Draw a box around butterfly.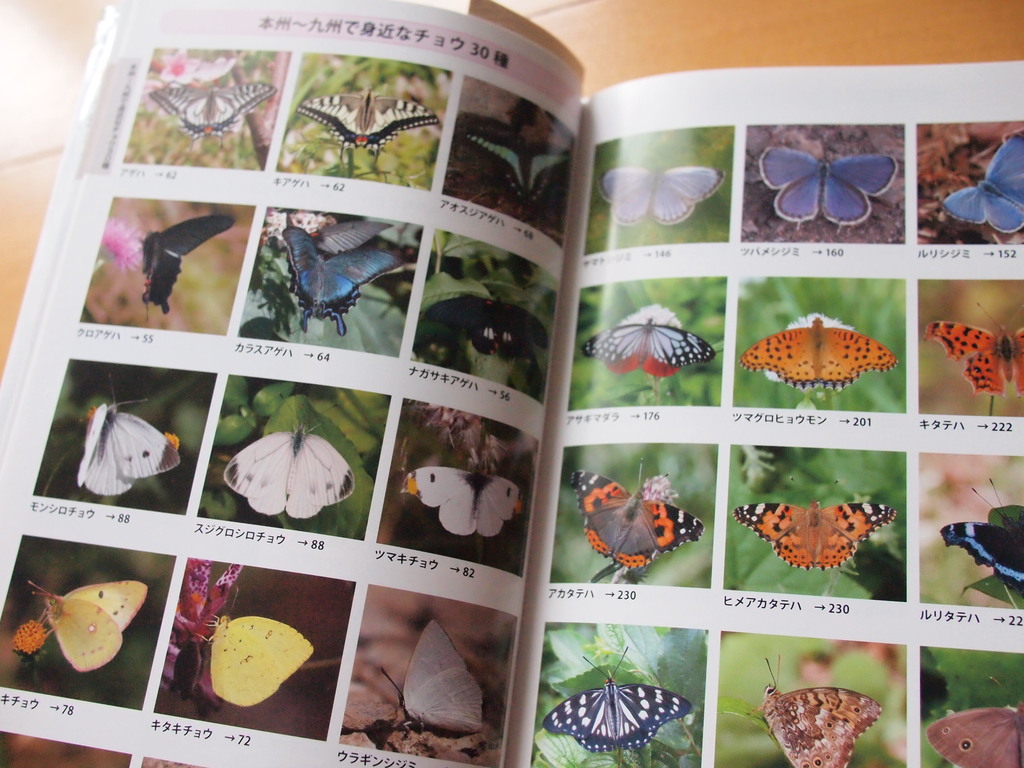
Rect(380, 620, 483, 738).
